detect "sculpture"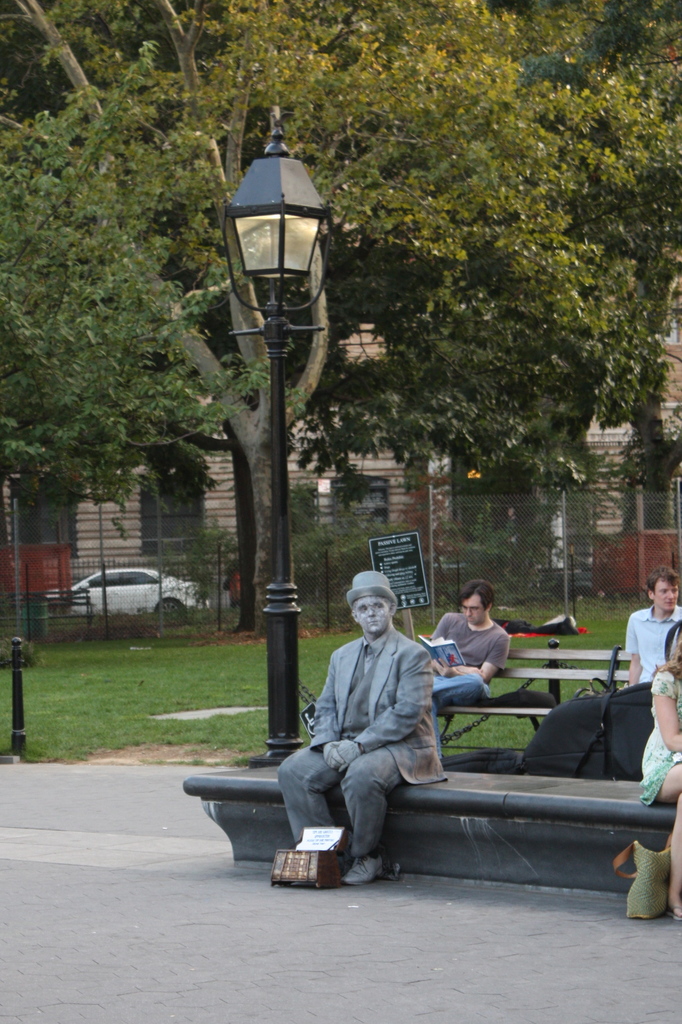
bbox=[266, 550, 470, 893]
